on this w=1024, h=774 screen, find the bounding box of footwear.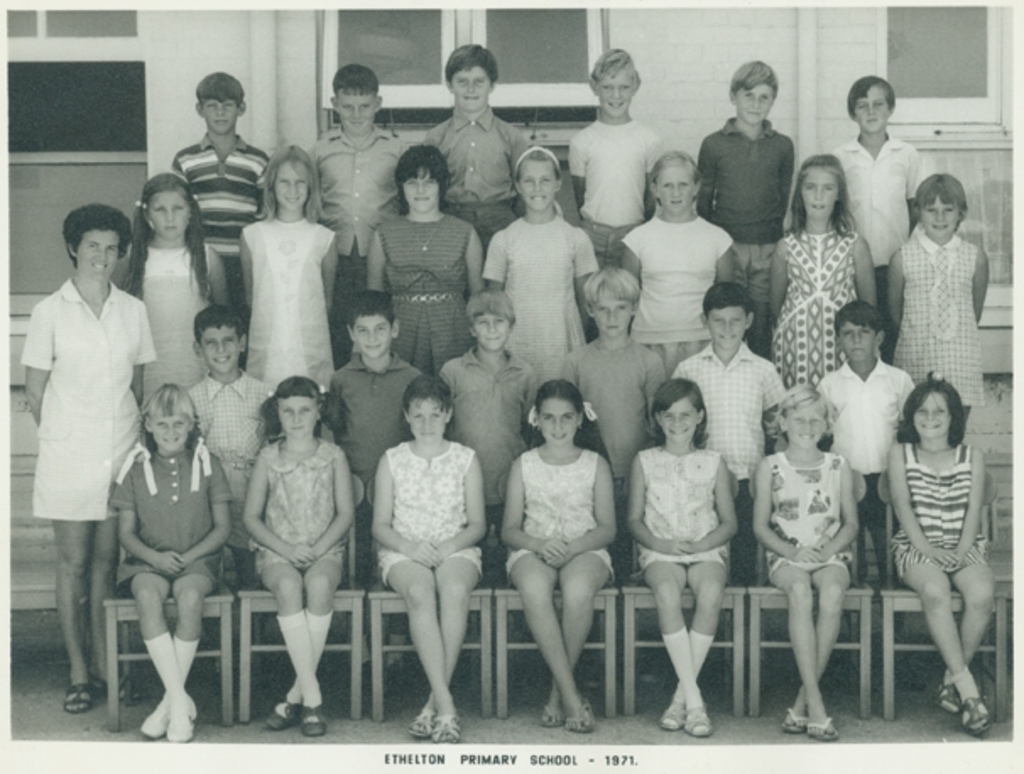
Bounding box: [x1=299, y1=696, x2=321, y2=735].
